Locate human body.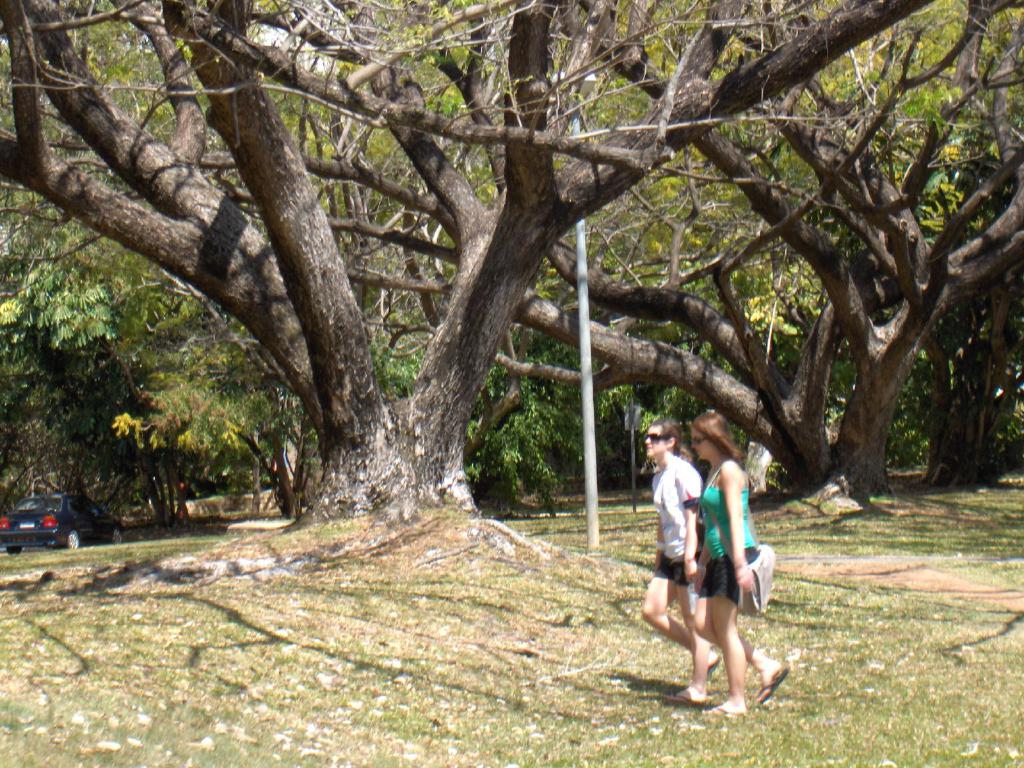
Bounding box: [639, 421, 723, 715].
